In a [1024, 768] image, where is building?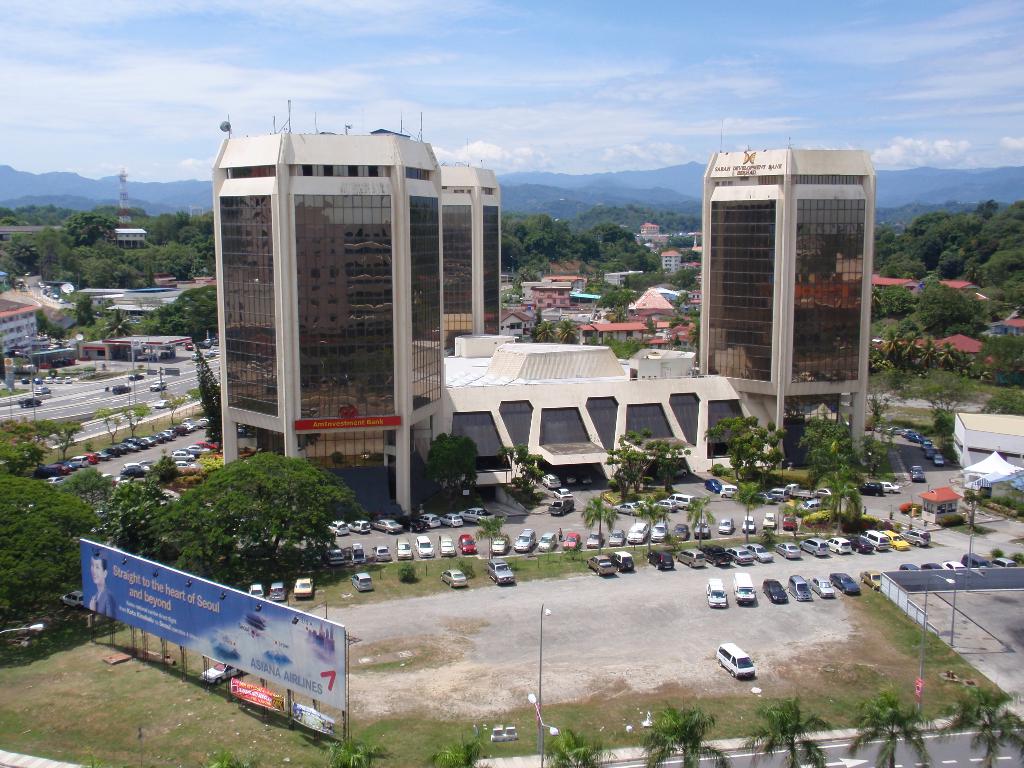
x1=0 y1=300 x2=35 y2=353.
